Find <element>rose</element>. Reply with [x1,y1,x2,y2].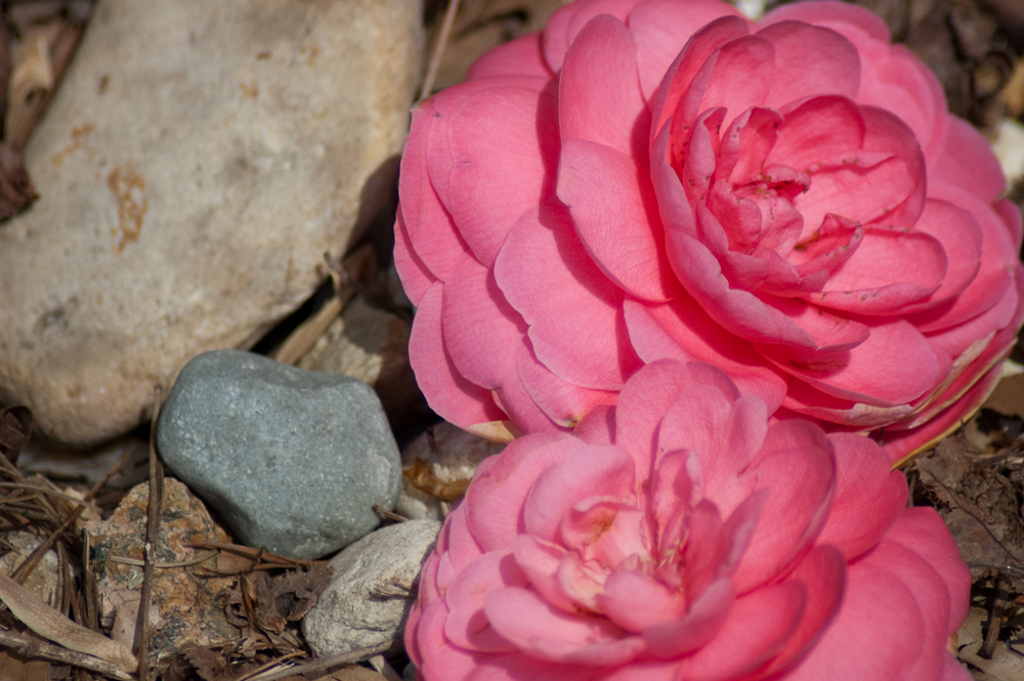
[397,353,970,680].
